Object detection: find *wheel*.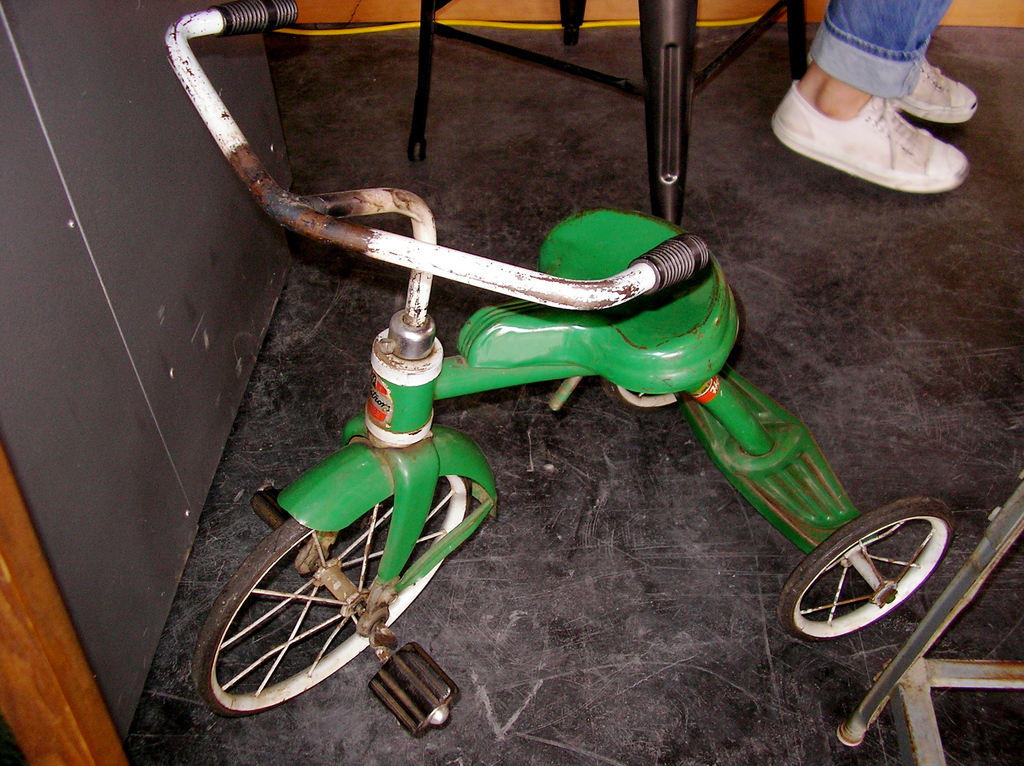
<bbox>604, 289, 746, 415</bbox>.
